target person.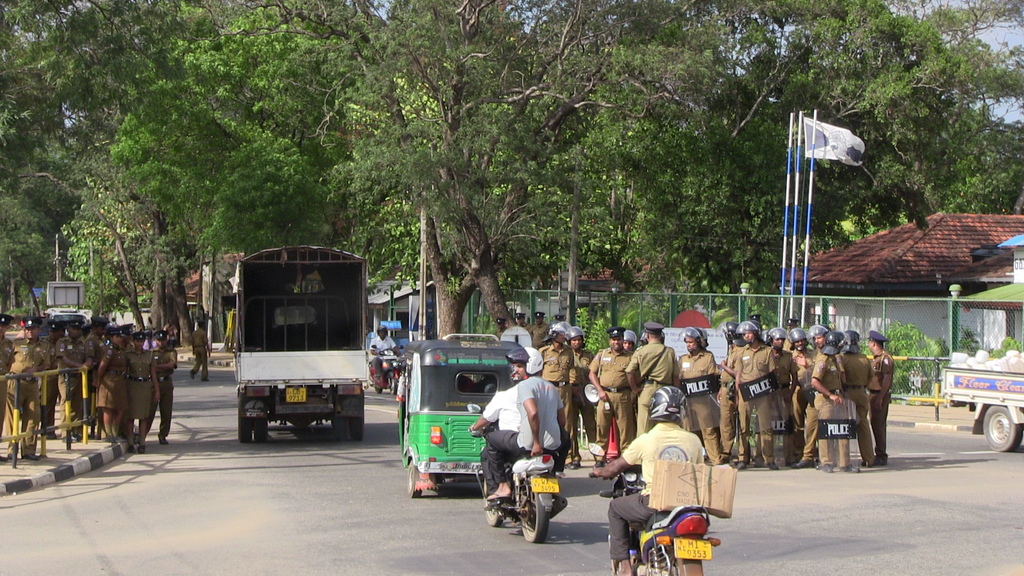
Target region: left=591, top=328, right=644, bottom=464.
